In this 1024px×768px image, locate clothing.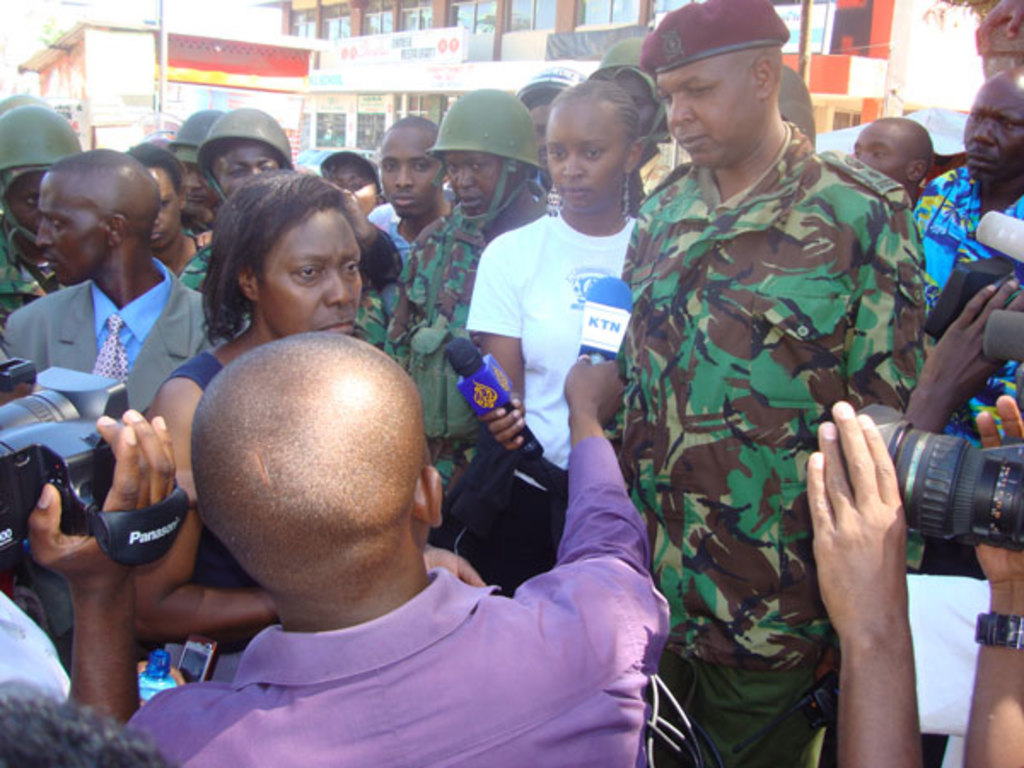
Bounding box: (x1=0, y1=212, x2=67, y2=326).
